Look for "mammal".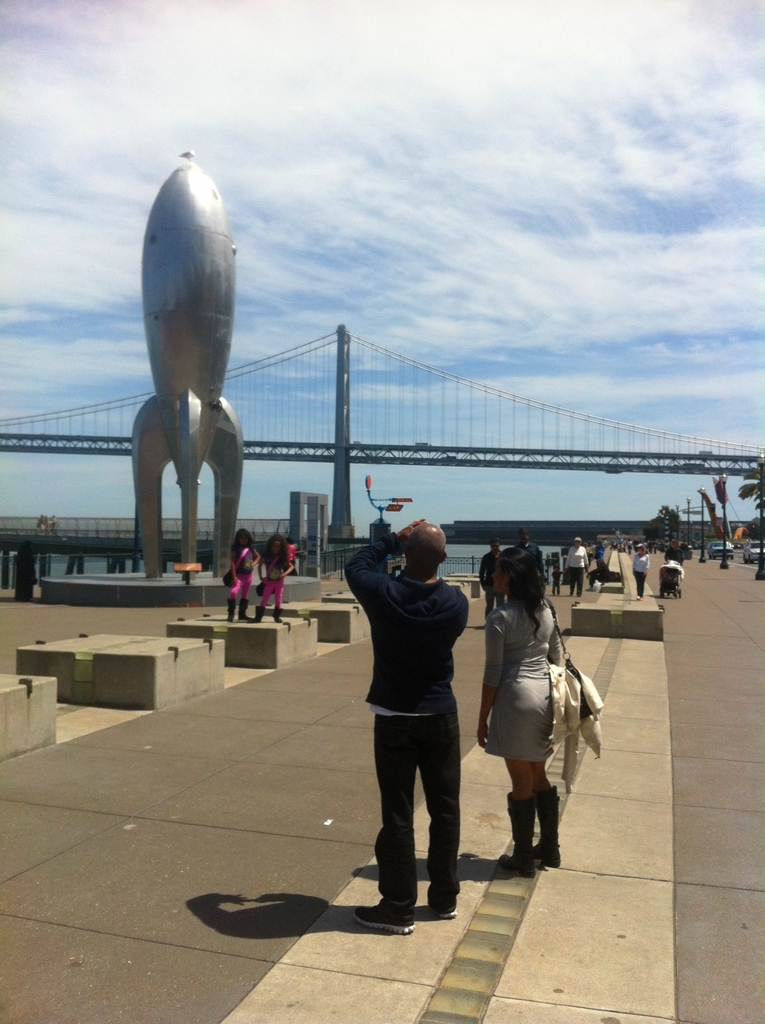
Found: {"left": 480, "top": 537, "right": 501, "bottom": 621}.
